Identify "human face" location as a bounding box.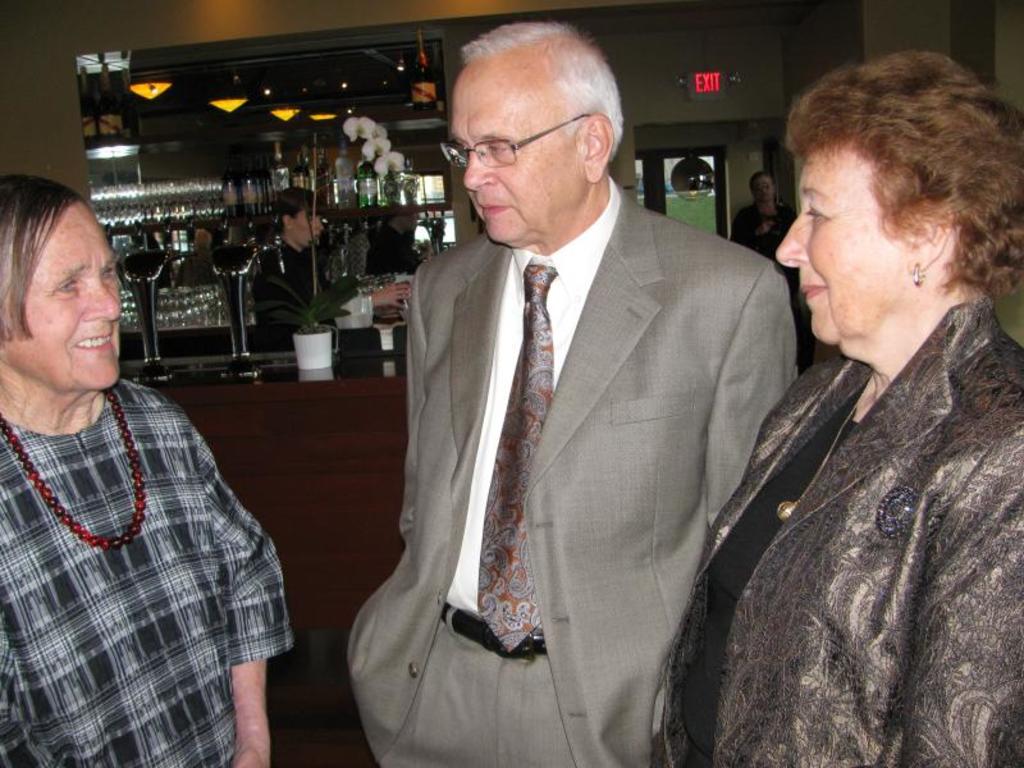
region(292, 211, 328, 247).
